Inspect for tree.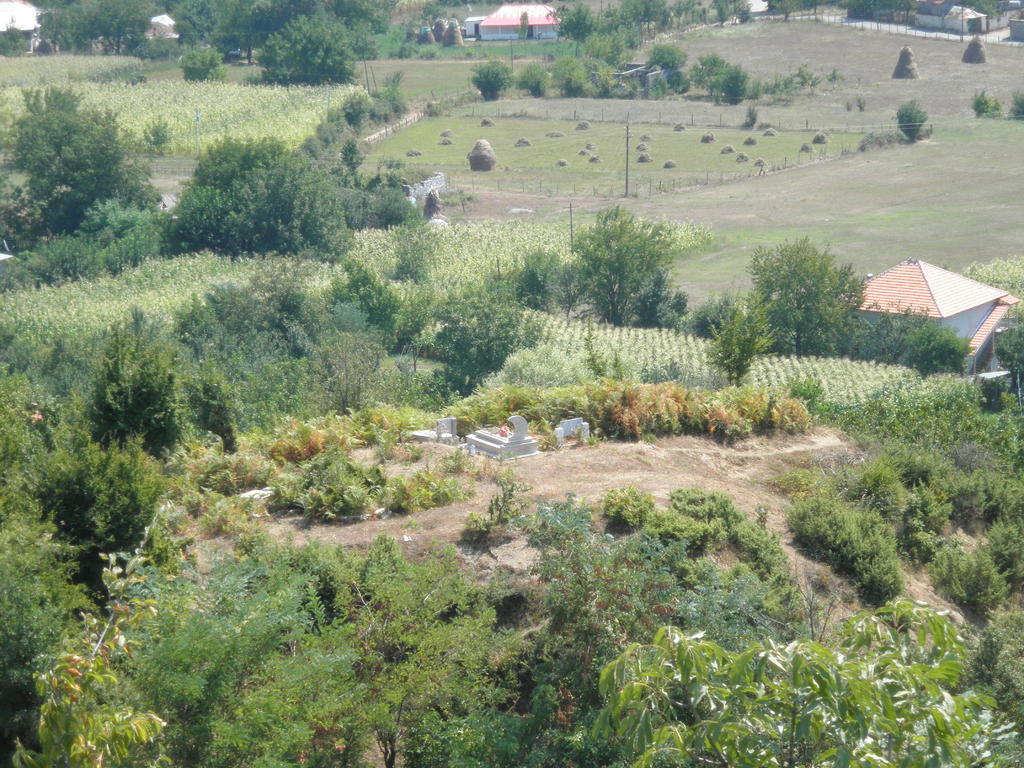
Inspection: (left=513, top=61, right=550, bottom=100).
